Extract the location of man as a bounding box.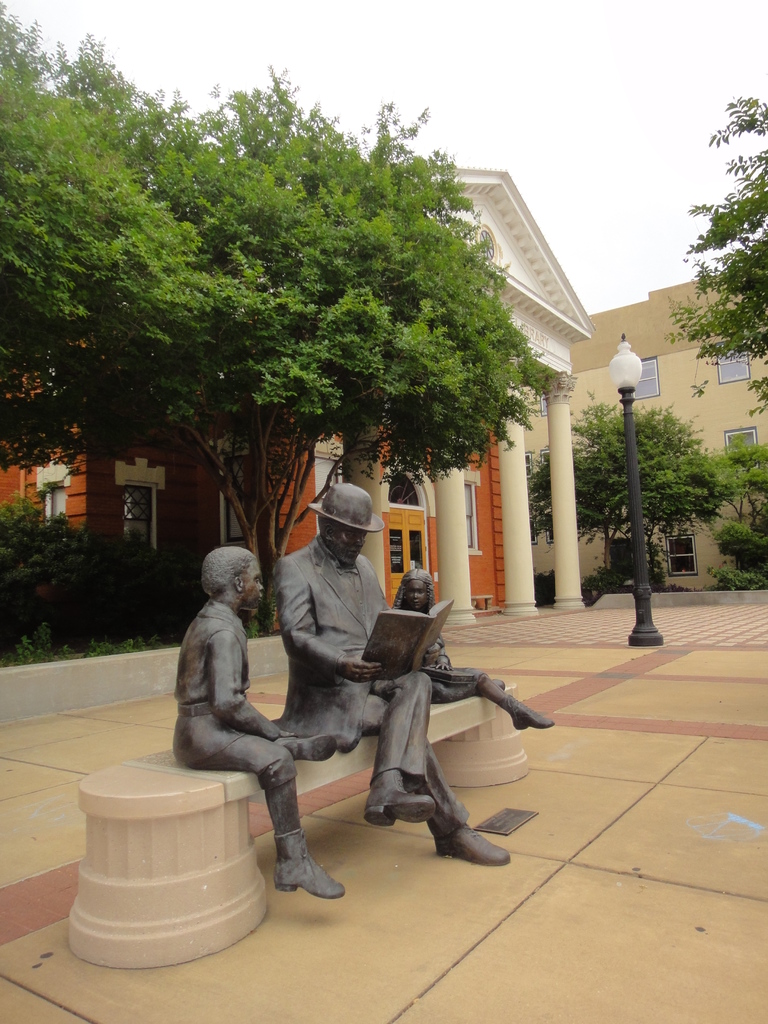
region(237, 488, 440, 877).
